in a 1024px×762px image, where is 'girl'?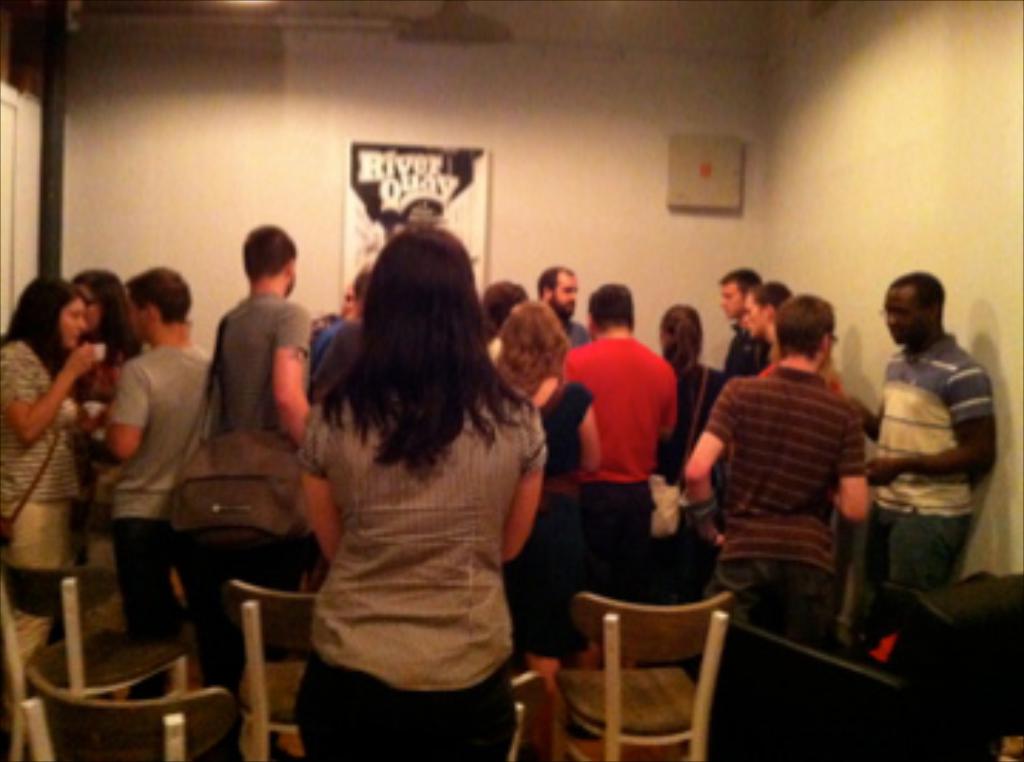
bbox(640, 307, 717, 608).
